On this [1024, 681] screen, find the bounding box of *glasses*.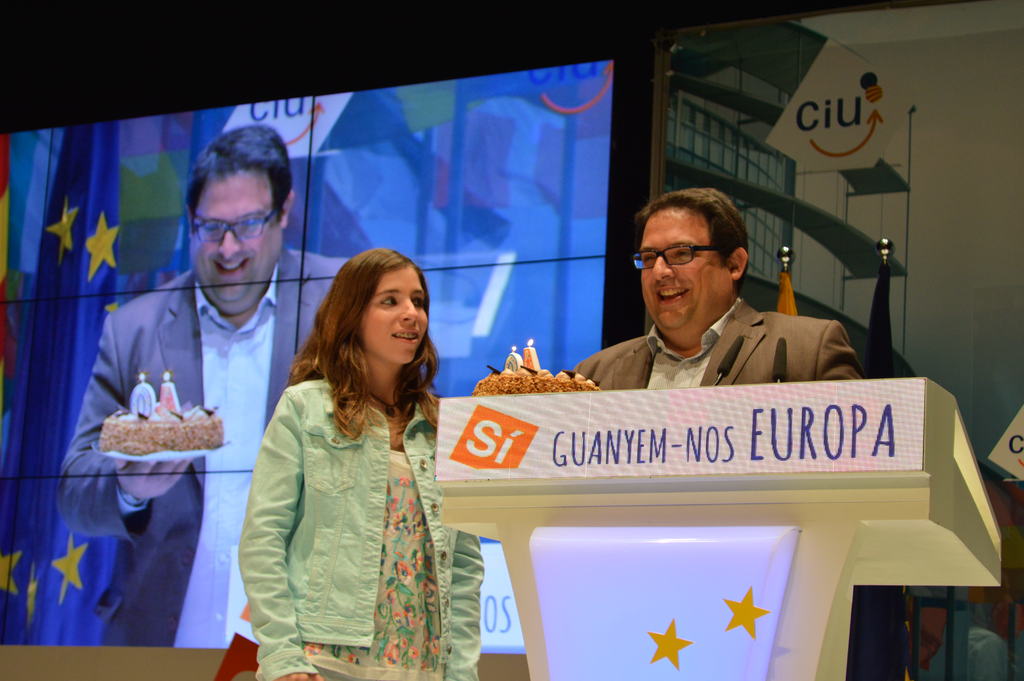
Bounding box: [172, 203, 285, 248].
